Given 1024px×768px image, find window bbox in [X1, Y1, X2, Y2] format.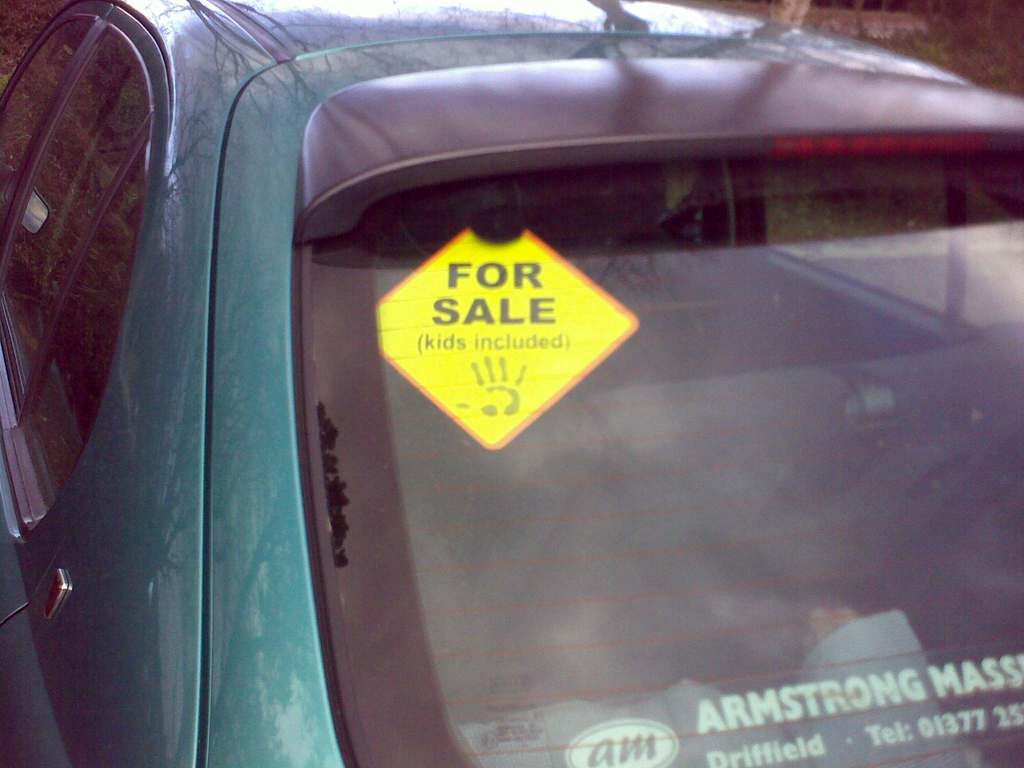
[0, 6, 164, 526].
